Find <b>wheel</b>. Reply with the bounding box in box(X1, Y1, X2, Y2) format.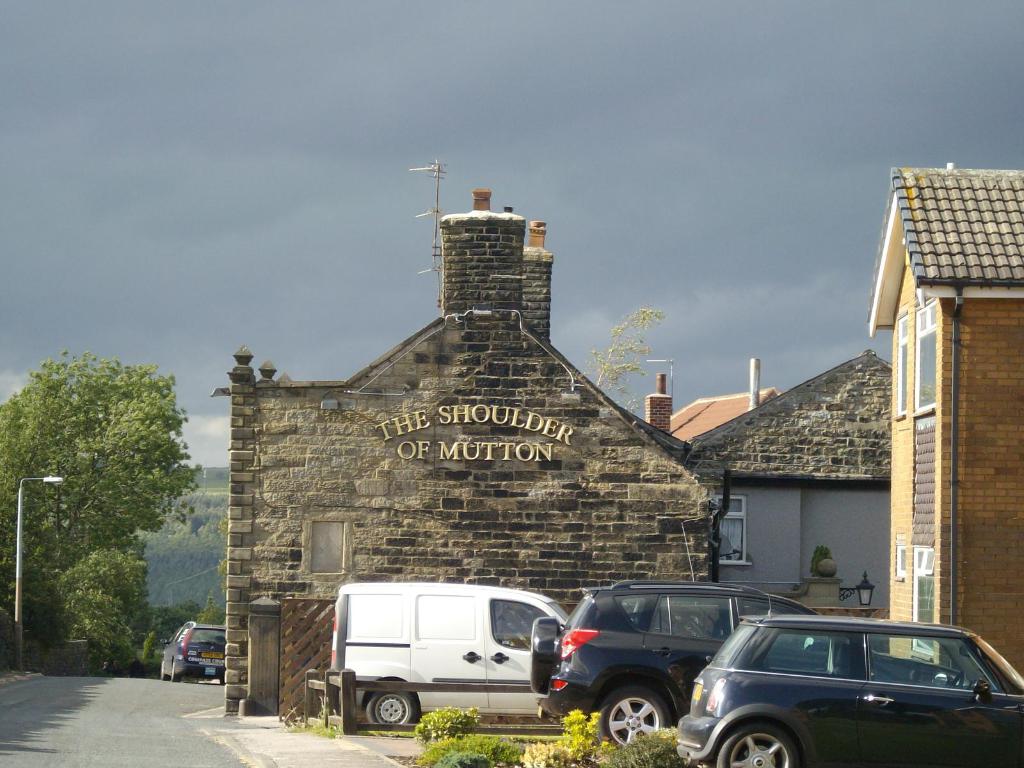
box(161, 664, 166, 682).
